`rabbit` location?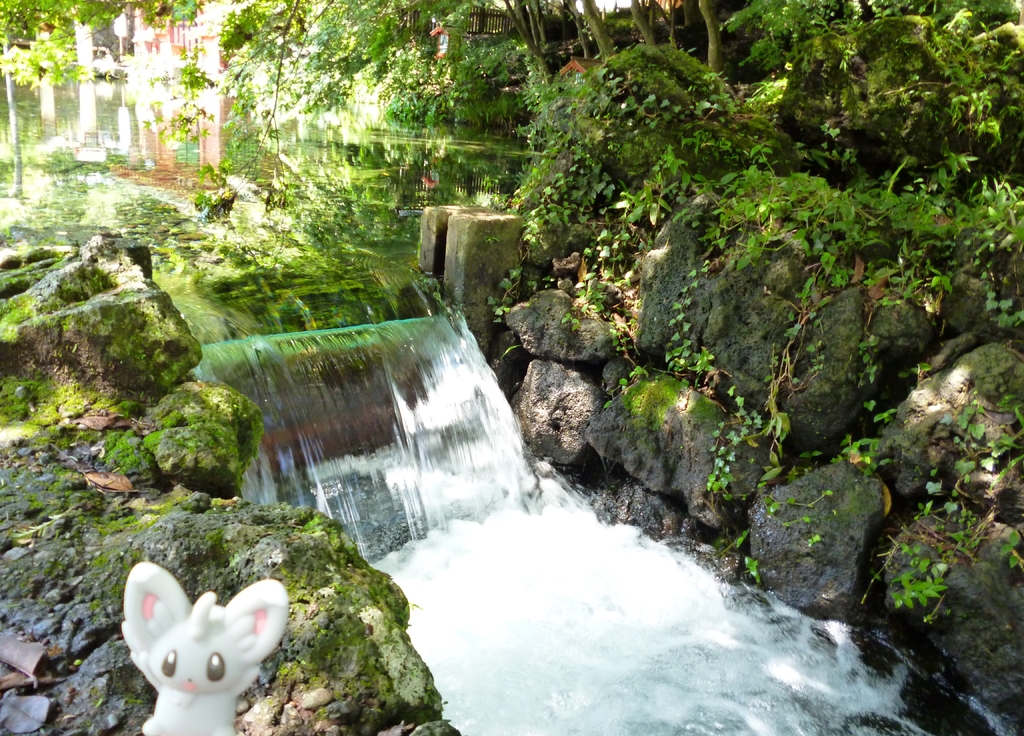
(121, 559, 289, 735)
